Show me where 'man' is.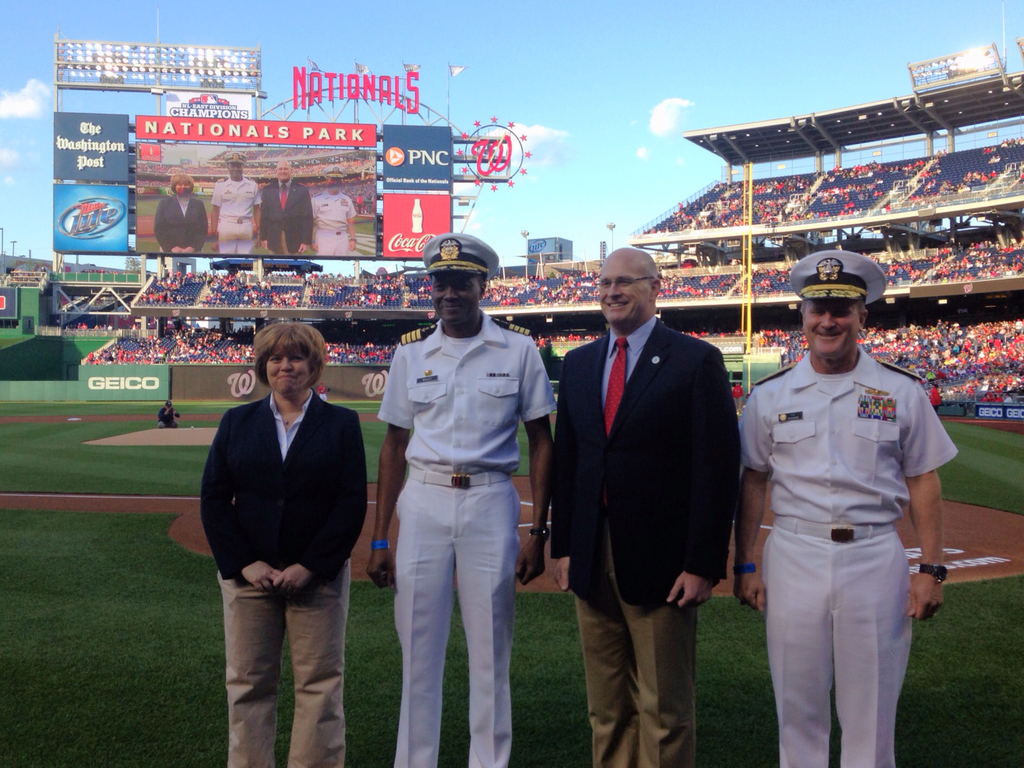
'man' is at (x1=310, y1=161, x2=355, y2=258).
